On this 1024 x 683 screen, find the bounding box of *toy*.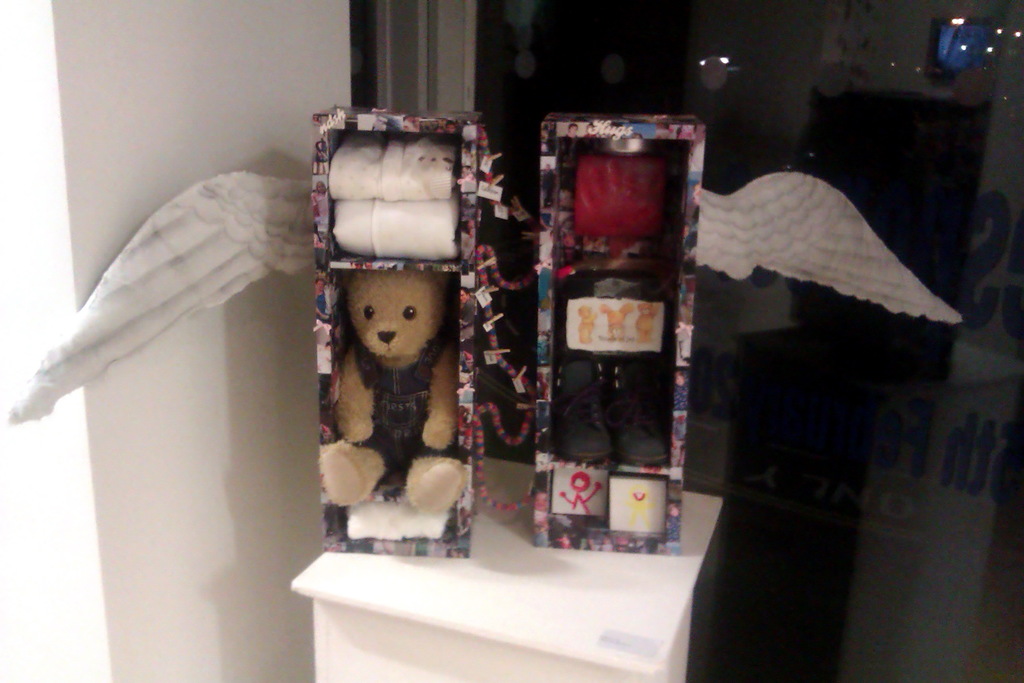
Bounding box: box=[314, 218, 466, 494].
